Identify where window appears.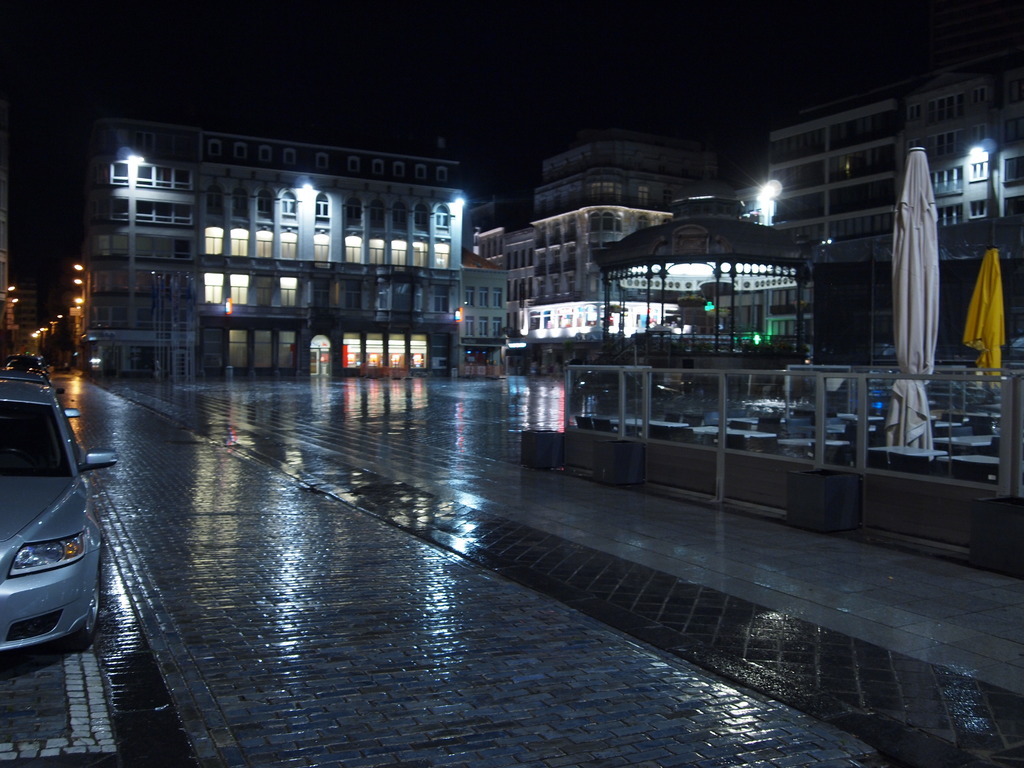
Appears at left=540, top=198, right=545, bottom=218.
